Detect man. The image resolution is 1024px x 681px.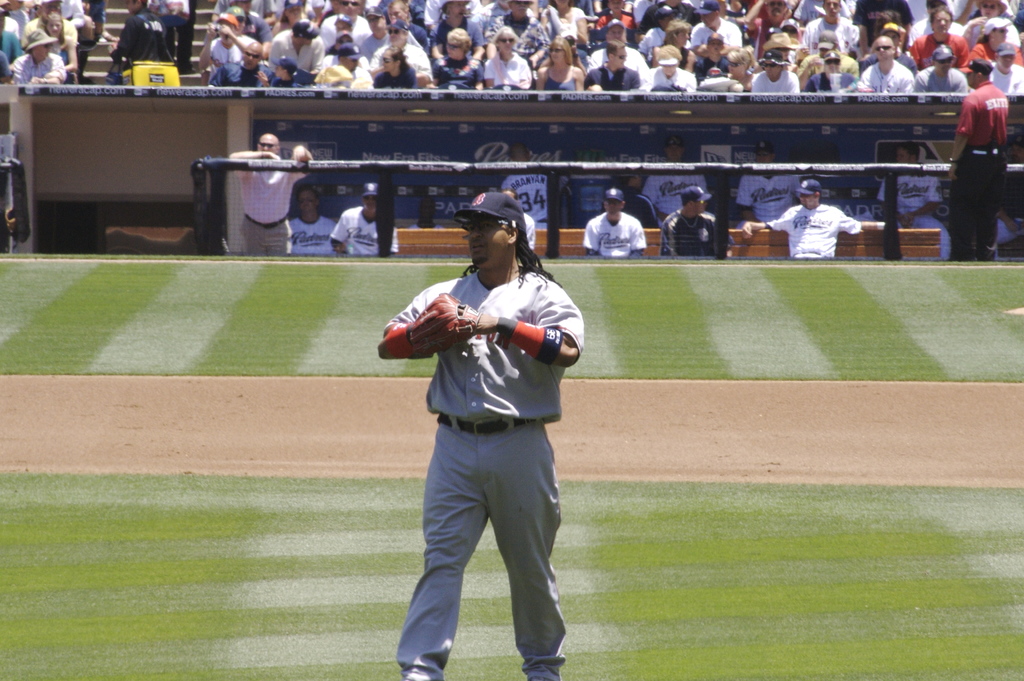
740,145,804,226.
